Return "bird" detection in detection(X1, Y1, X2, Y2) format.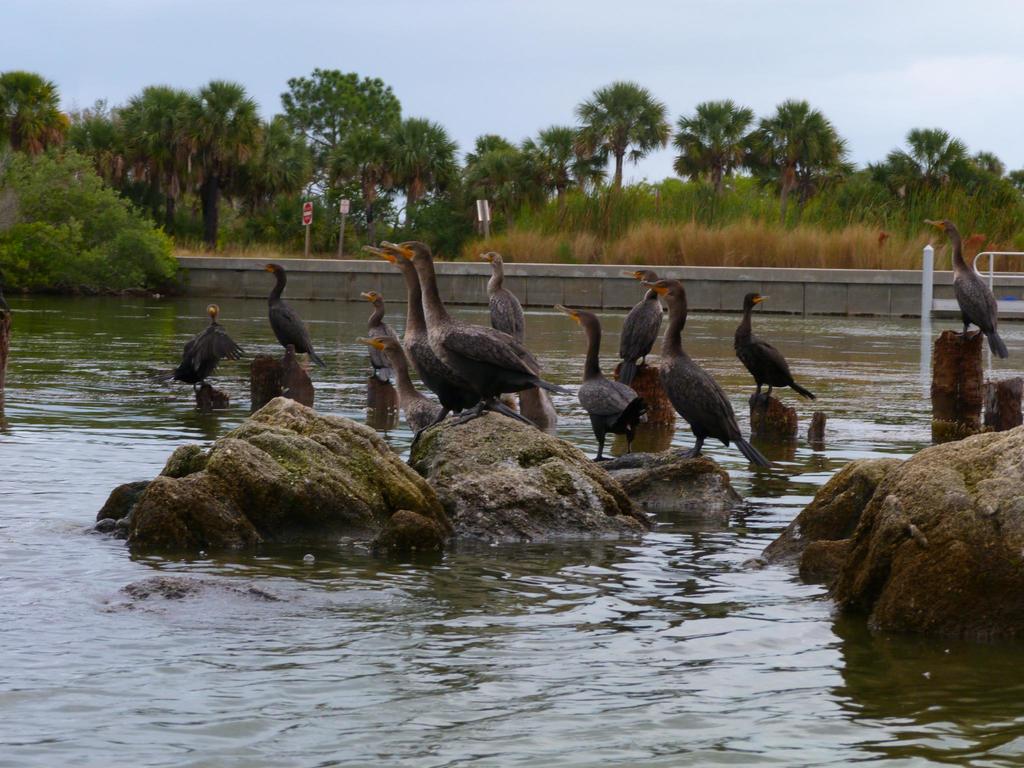
detection(730, 289, 821, 406).
